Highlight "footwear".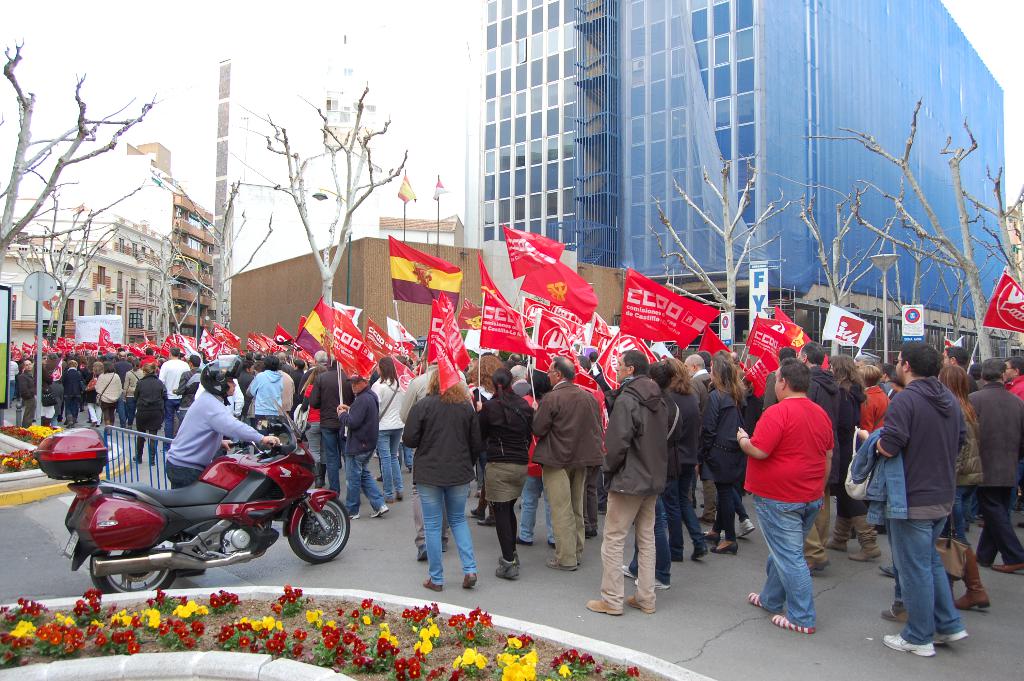
Highlighted region: 441,545,447,553.
